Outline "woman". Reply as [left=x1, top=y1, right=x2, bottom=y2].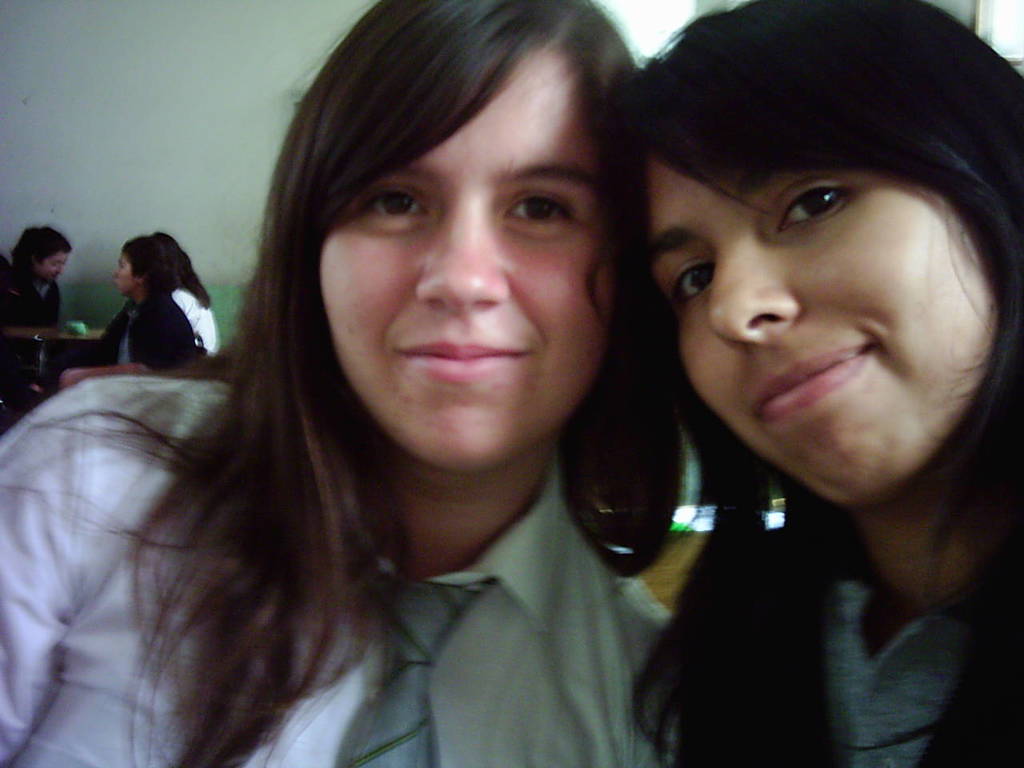
[left=63, top=237, right=198, bottom=384].
